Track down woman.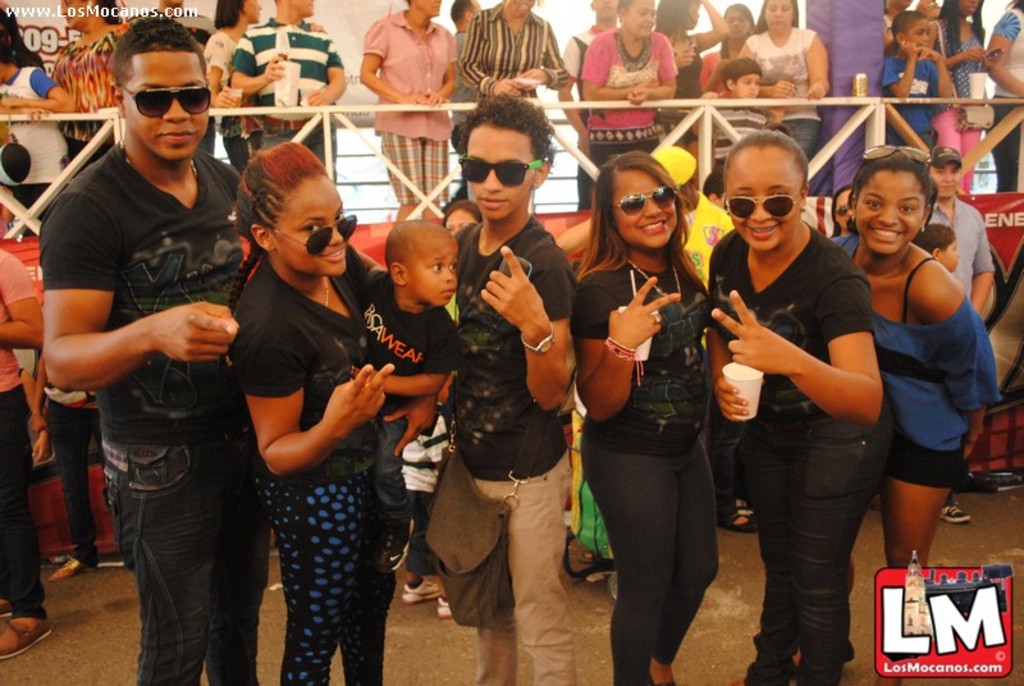
Tracked to bbox=[712, 133, 886, 685].
